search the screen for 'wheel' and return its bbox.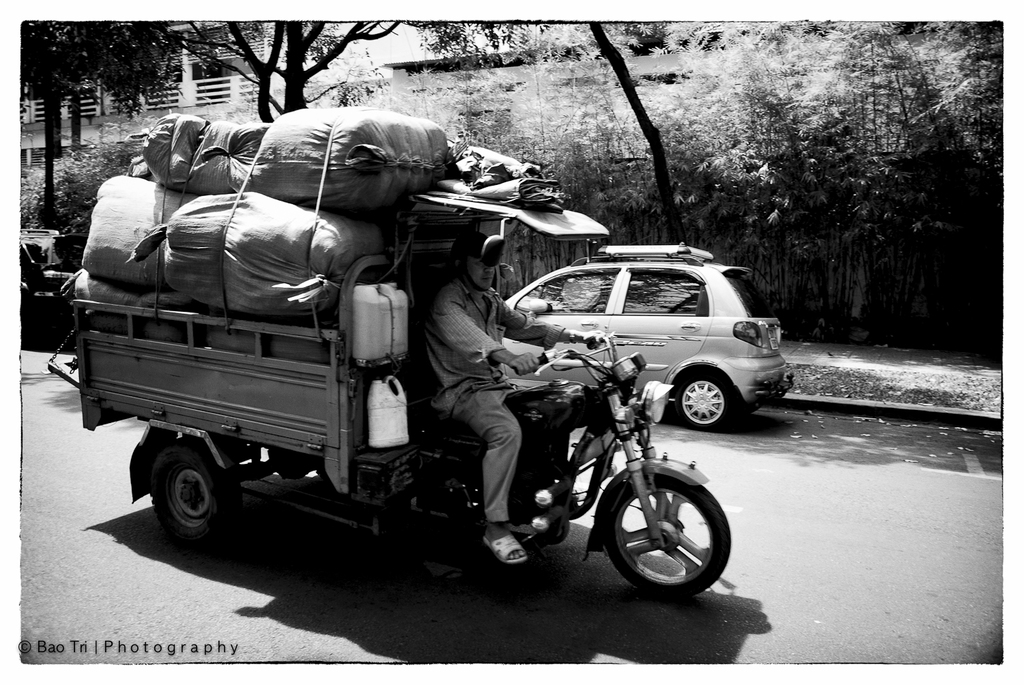
Found: detection(145, 441, 237, 552).
